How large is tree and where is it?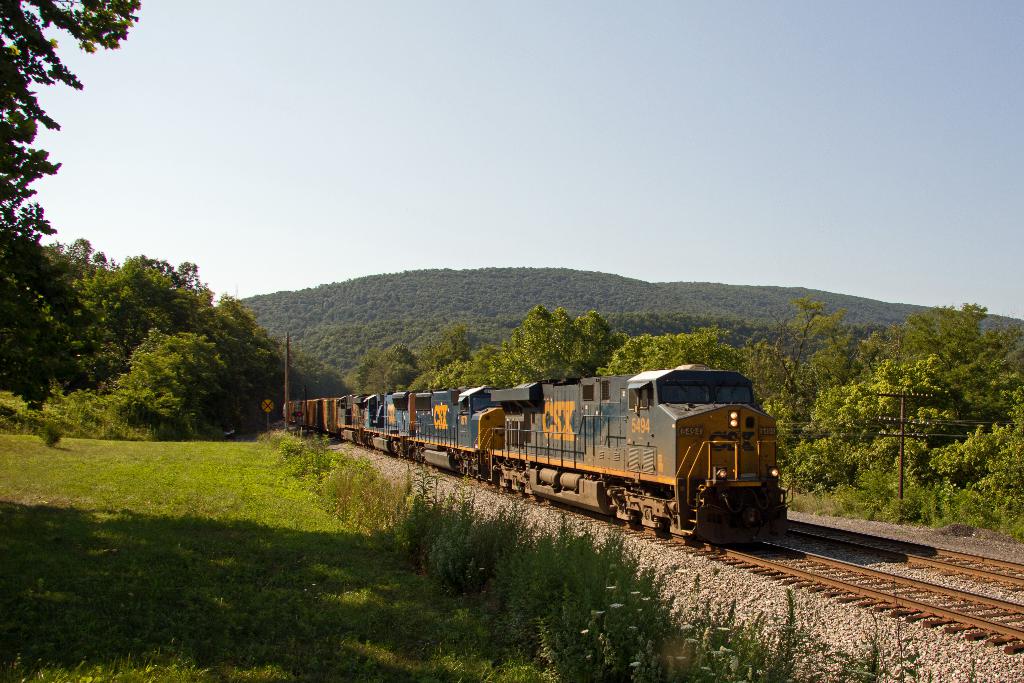
Bounding box: box(0, 0, 140, 251).
